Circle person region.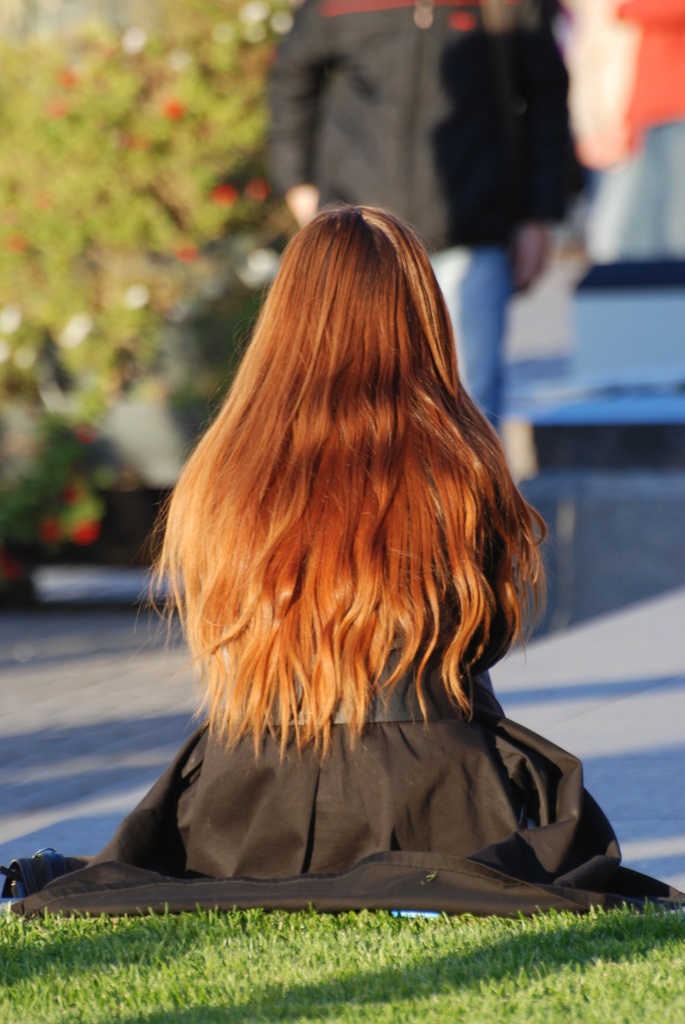
Region: pyautogui.locateOnScreen(24, 204, 684, 941).
